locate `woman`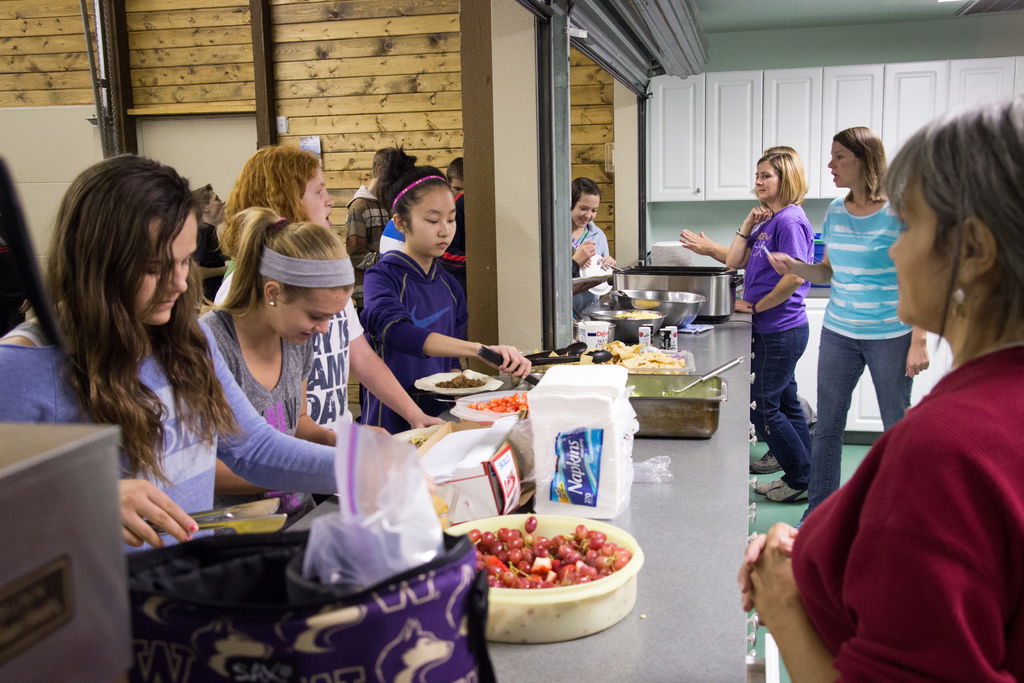
<bbox>800, 124, 930, 524</bbox>
